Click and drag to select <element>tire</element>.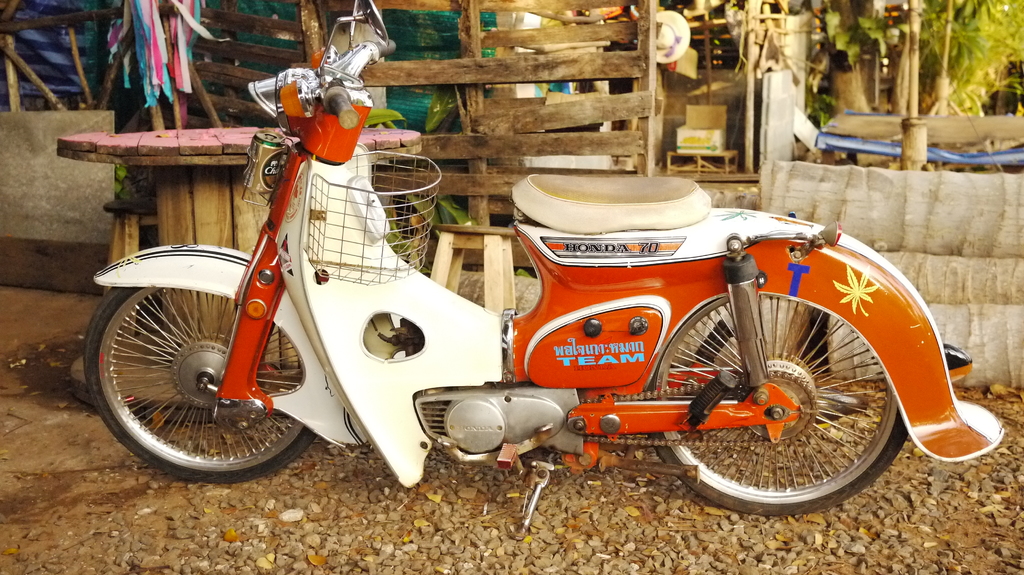
Selection: 644/295/910/516.
